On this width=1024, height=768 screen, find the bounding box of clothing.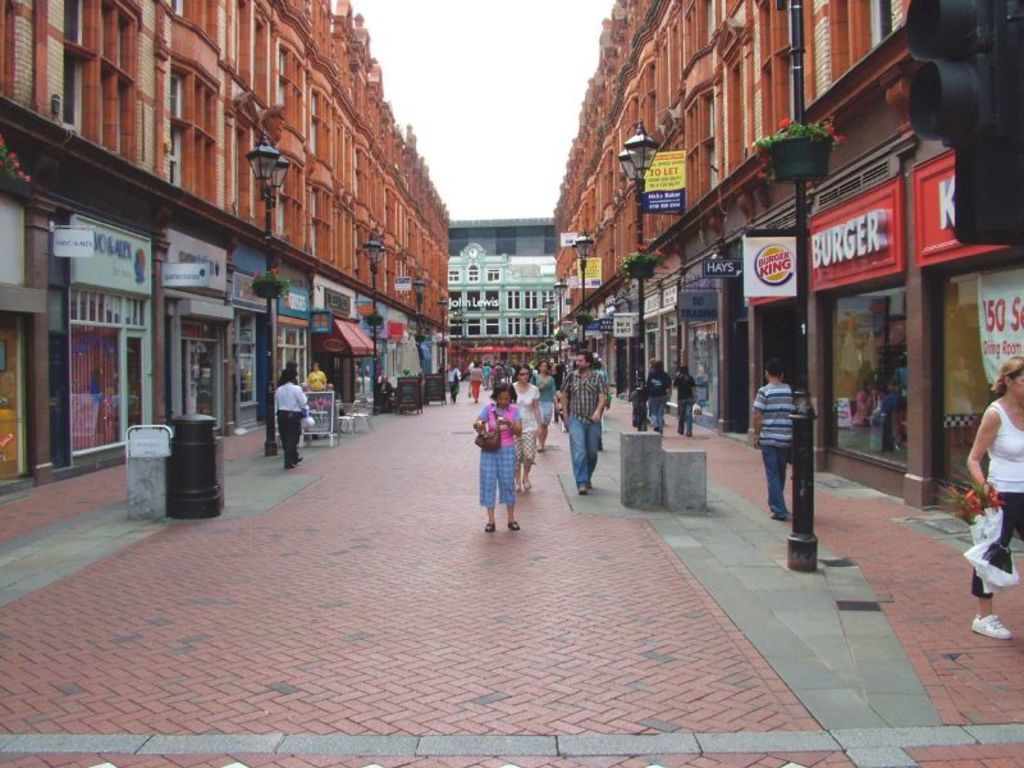
Bounding box: (x1=645, y1=366, x2=666, y2=433).
